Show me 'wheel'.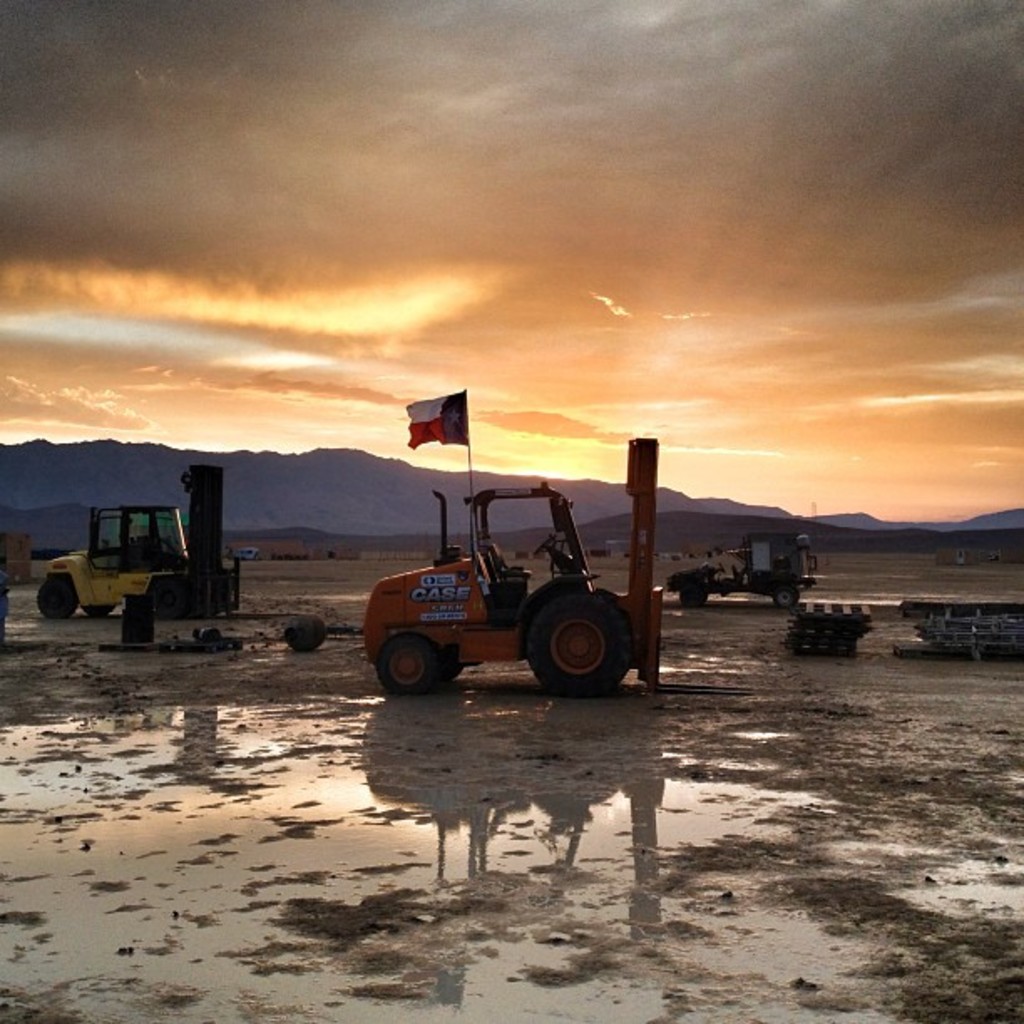
'wheel' is here: crop(519, 591, 643, 696).
